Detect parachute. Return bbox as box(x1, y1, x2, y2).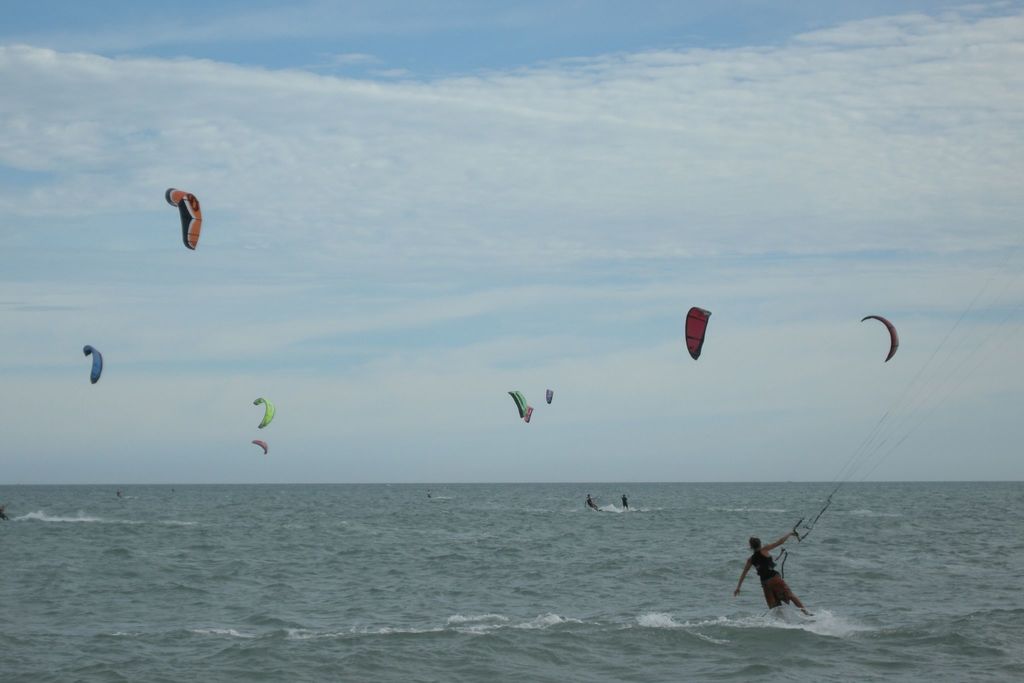
box(81, 345, 106, 384).
